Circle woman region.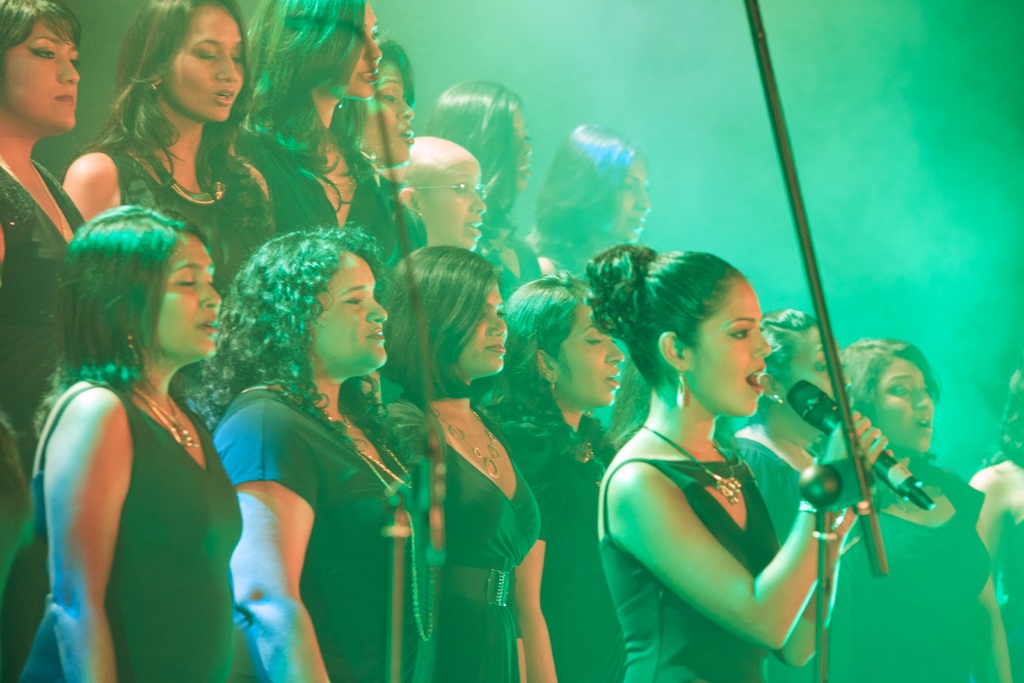
Region: 63 0 280 276.
